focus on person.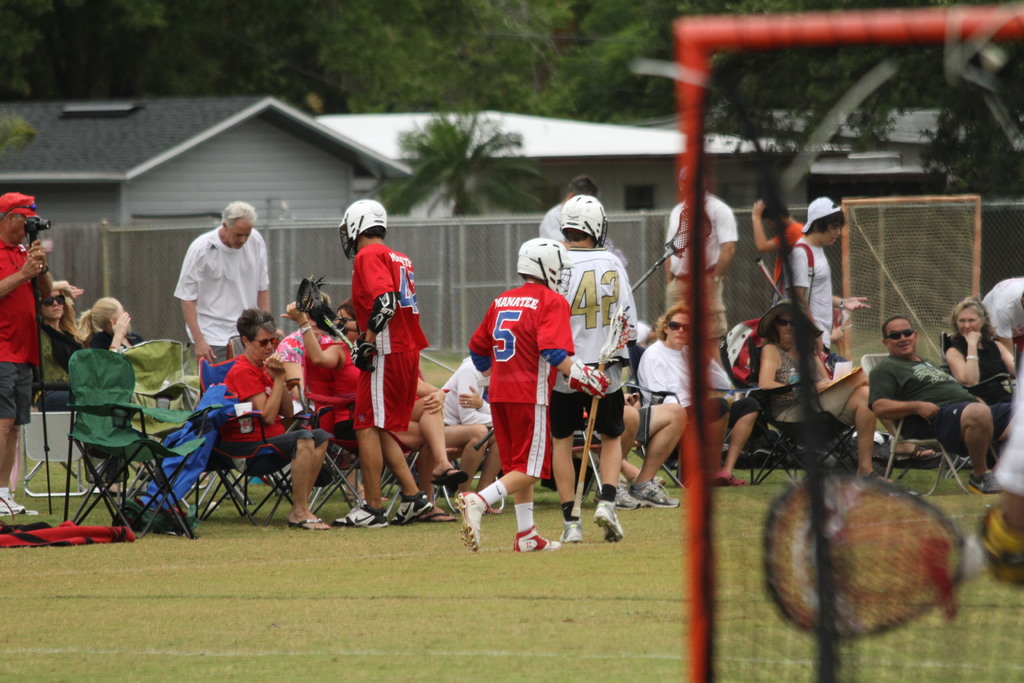
Focused at <bbox>35, 288, 94, 411</bbox>.
